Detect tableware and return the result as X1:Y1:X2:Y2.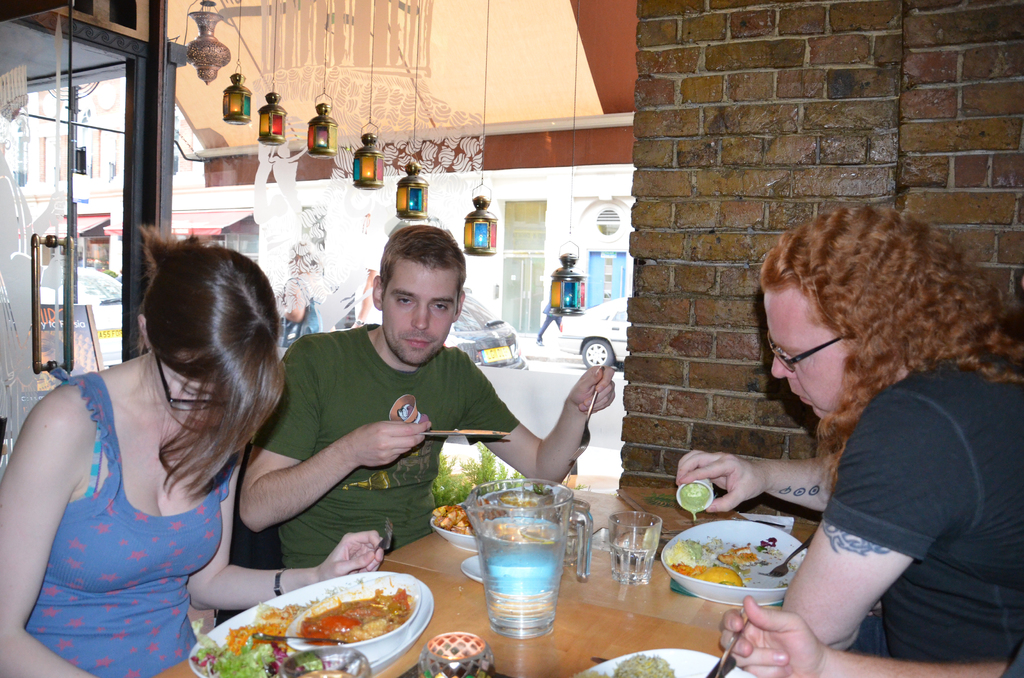
607:513:660:583.
